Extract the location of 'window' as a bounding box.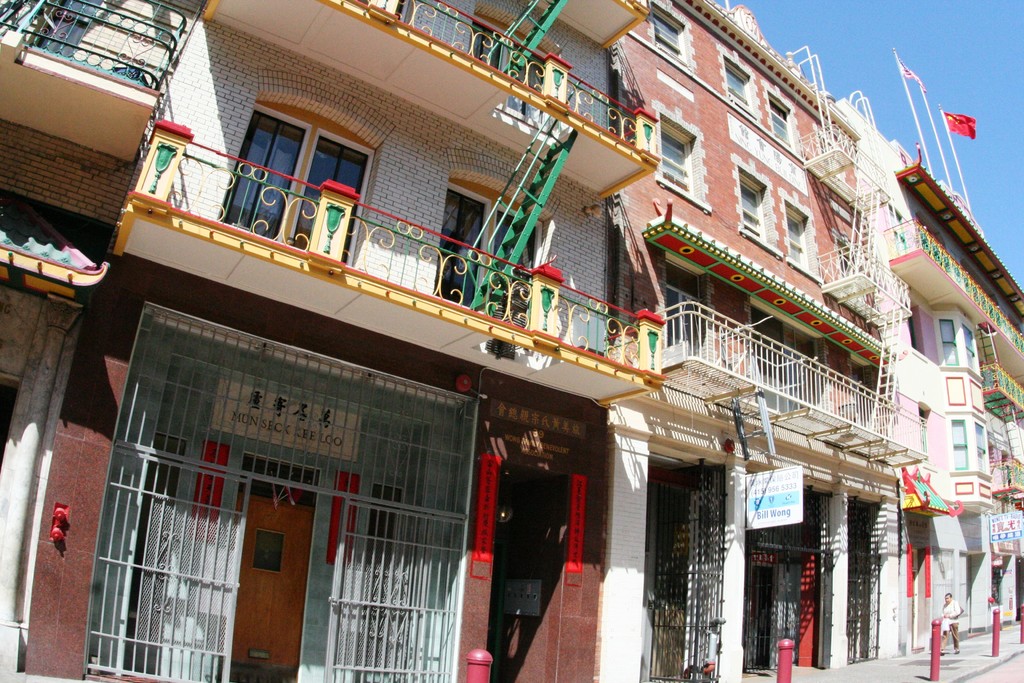
x1=781 y1=208 x2=813 y2=273.
